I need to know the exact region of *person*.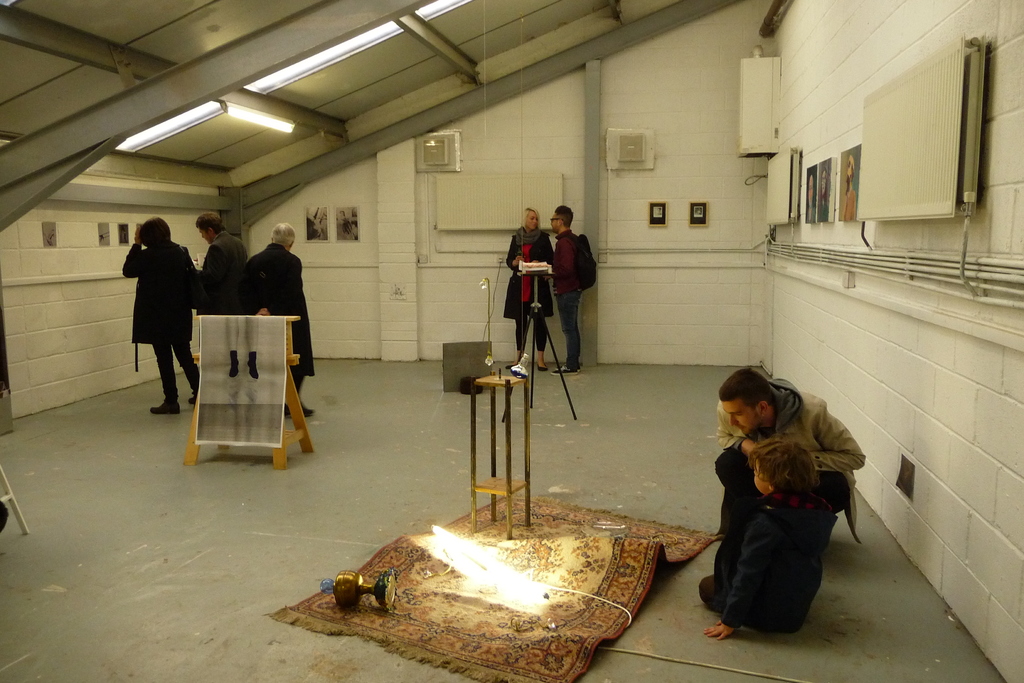
Region: select_region(244, 227, 319, 418).
